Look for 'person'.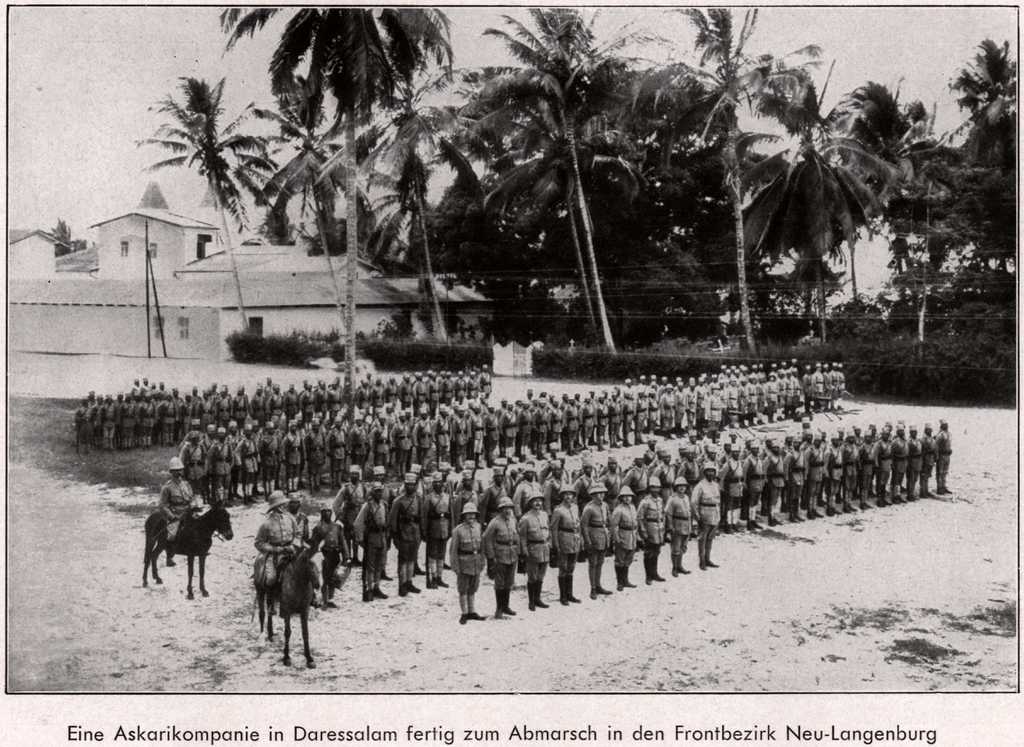
Found: <region>391, 411, 412, 476</region>.
